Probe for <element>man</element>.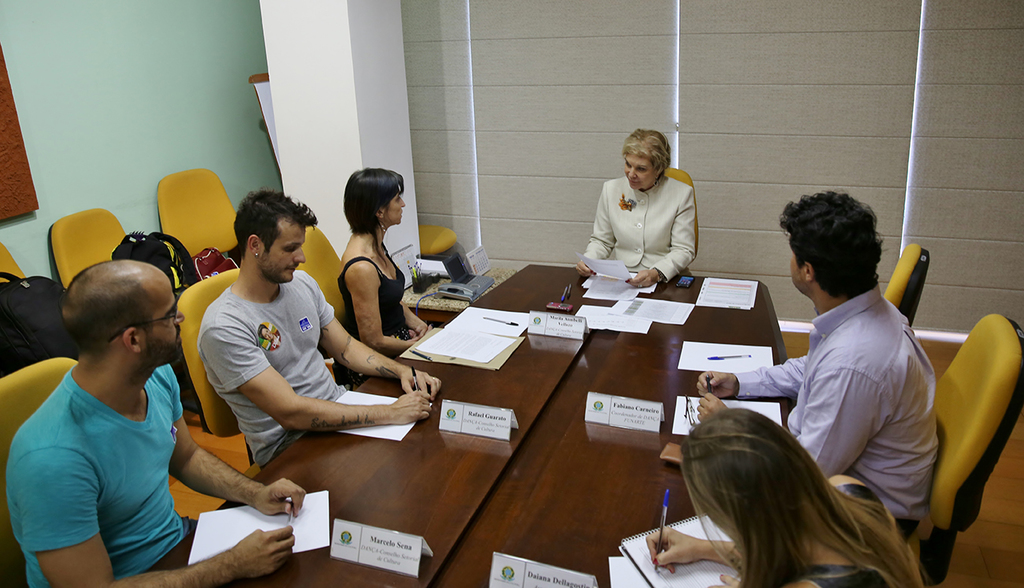
Probe result: box=[748, 199, 957, 555].
